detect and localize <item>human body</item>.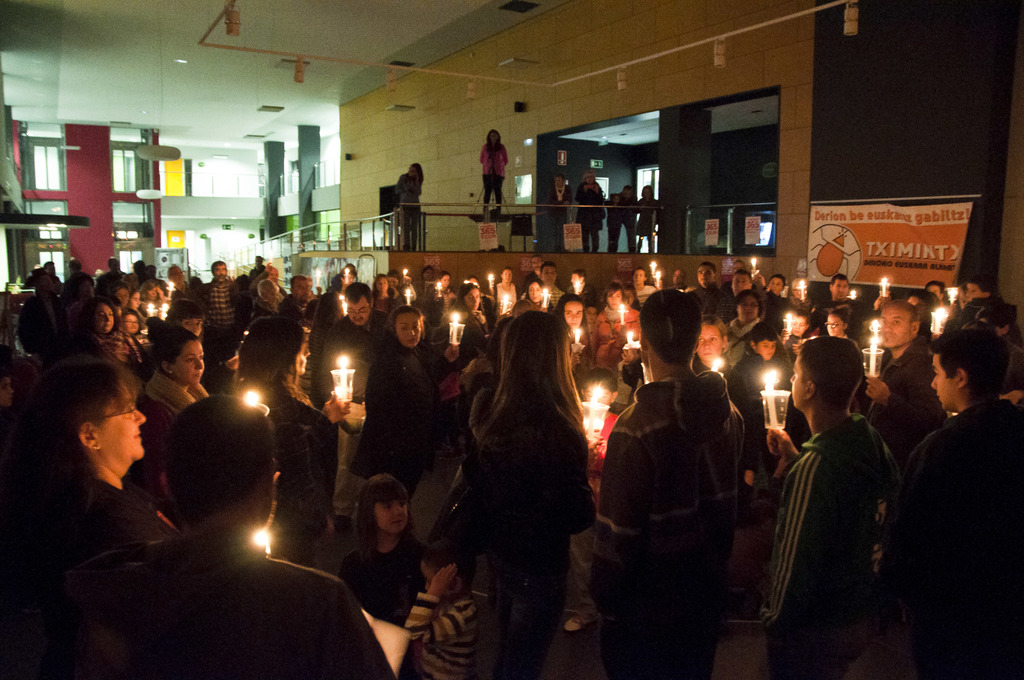
Localized at (x1=394, y1=172, x2=424, y2=253).
